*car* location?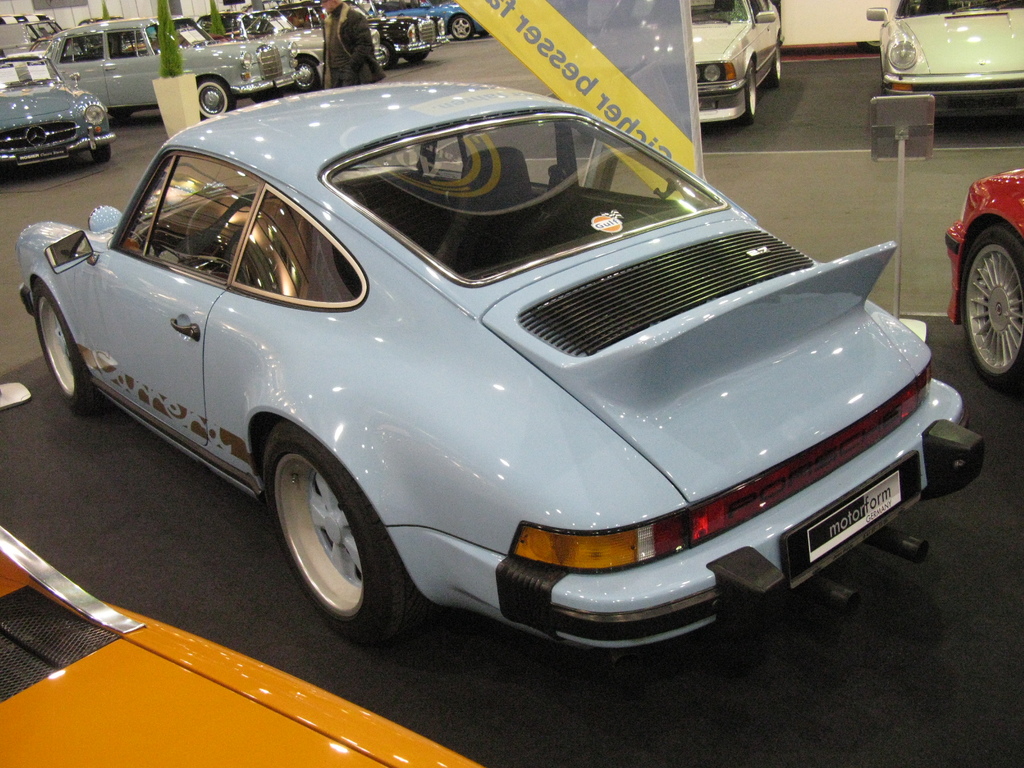
left=949, top=167, right=1023, bottom=387
